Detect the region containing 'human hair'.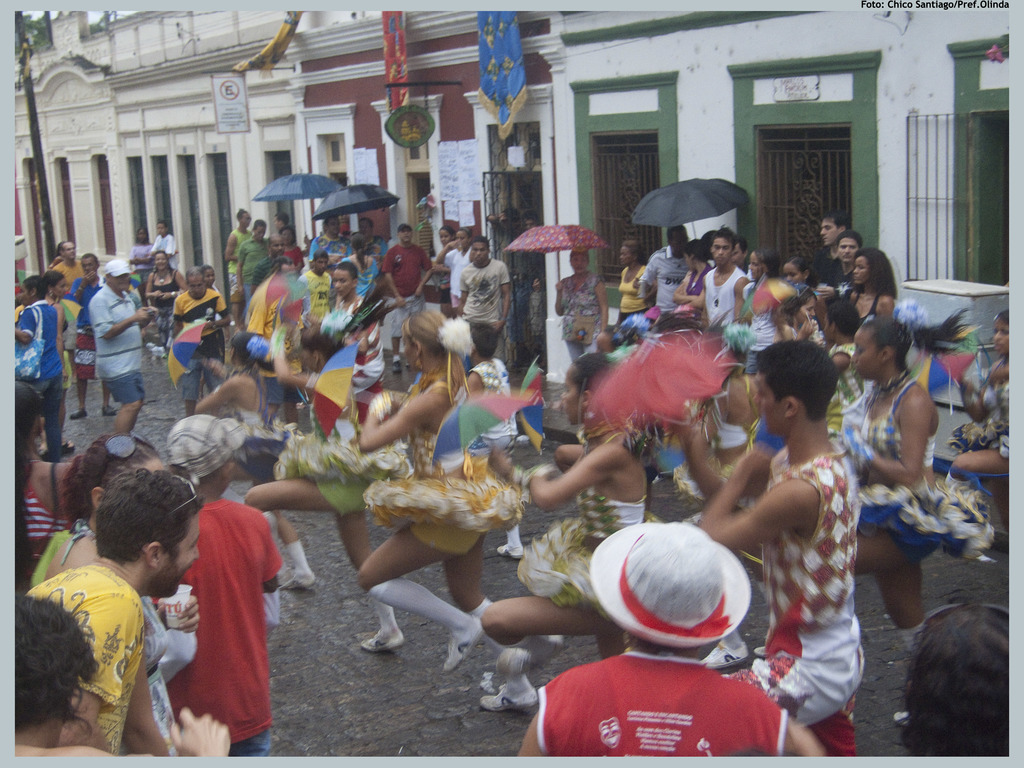
left=740, top=334, right=836, bottom=435.
